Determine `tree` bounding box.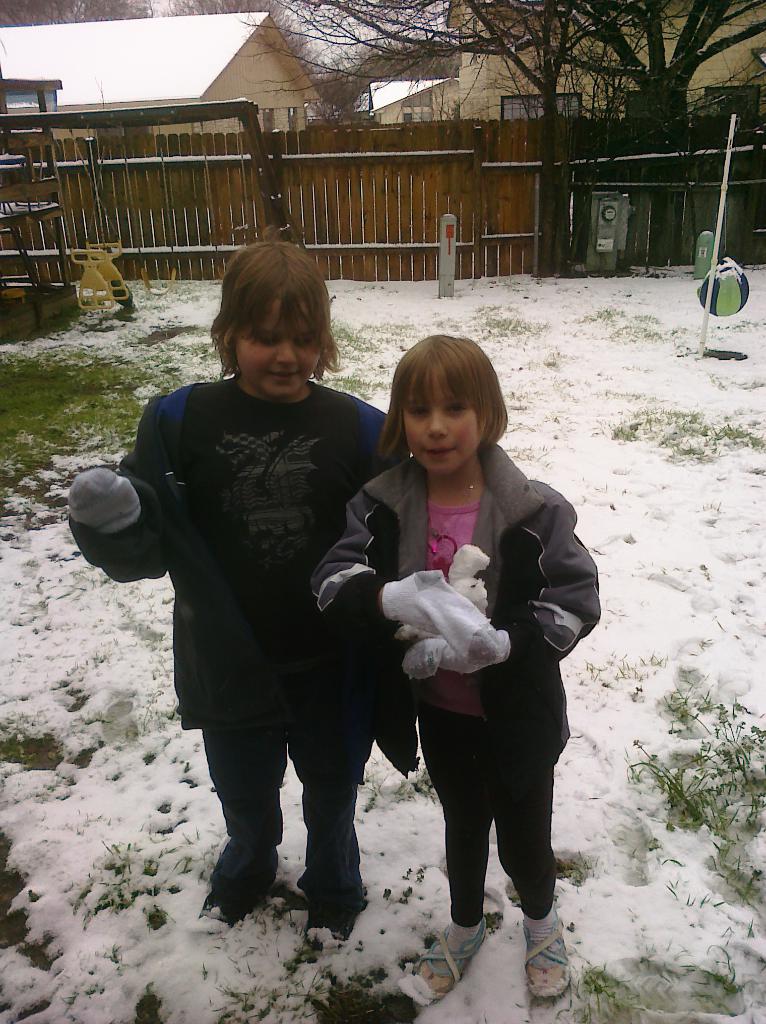
Determined: <region>163, 0, 316, 84</region>.
